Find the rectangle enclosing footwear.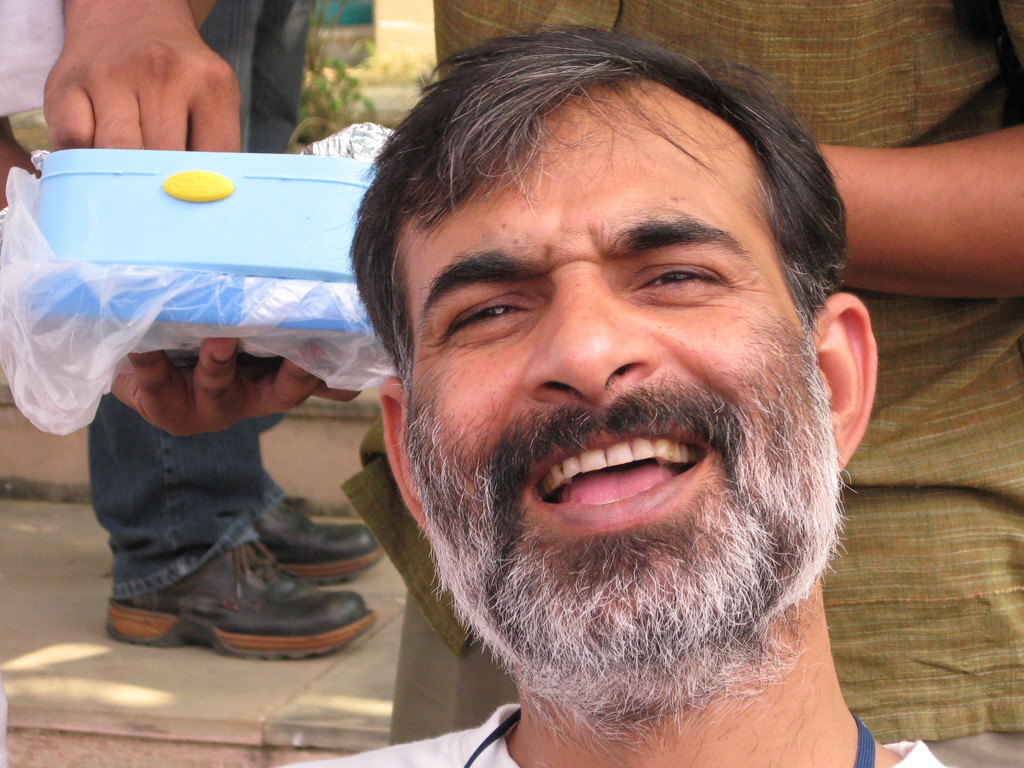
[101,525,376,664].
